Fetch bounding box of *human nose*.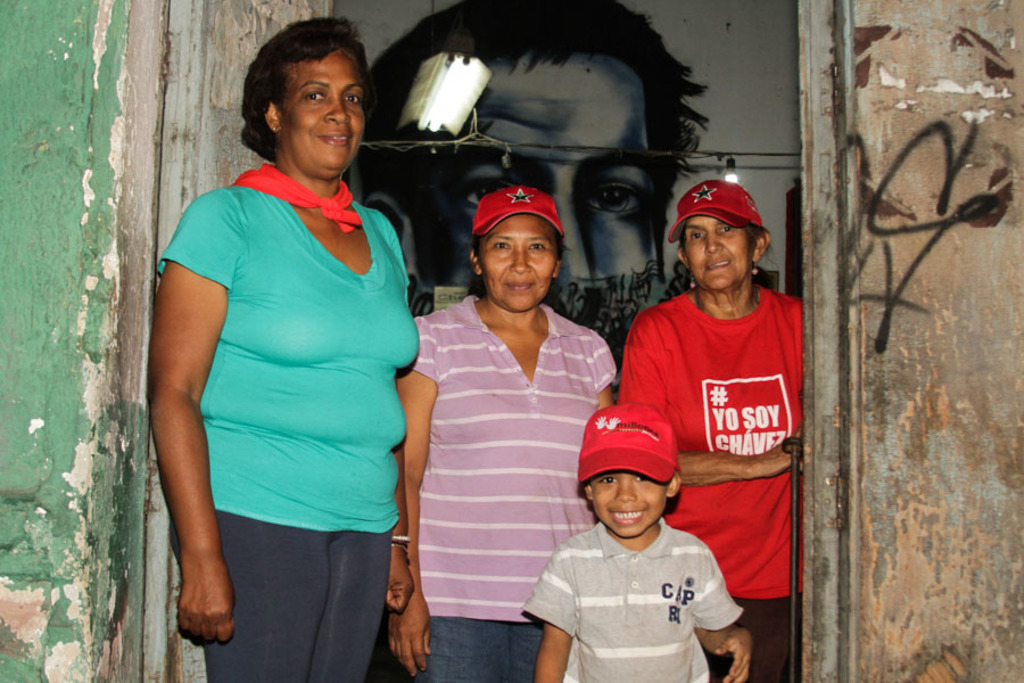
Bbox: crop(610, 476, 637, 507).
